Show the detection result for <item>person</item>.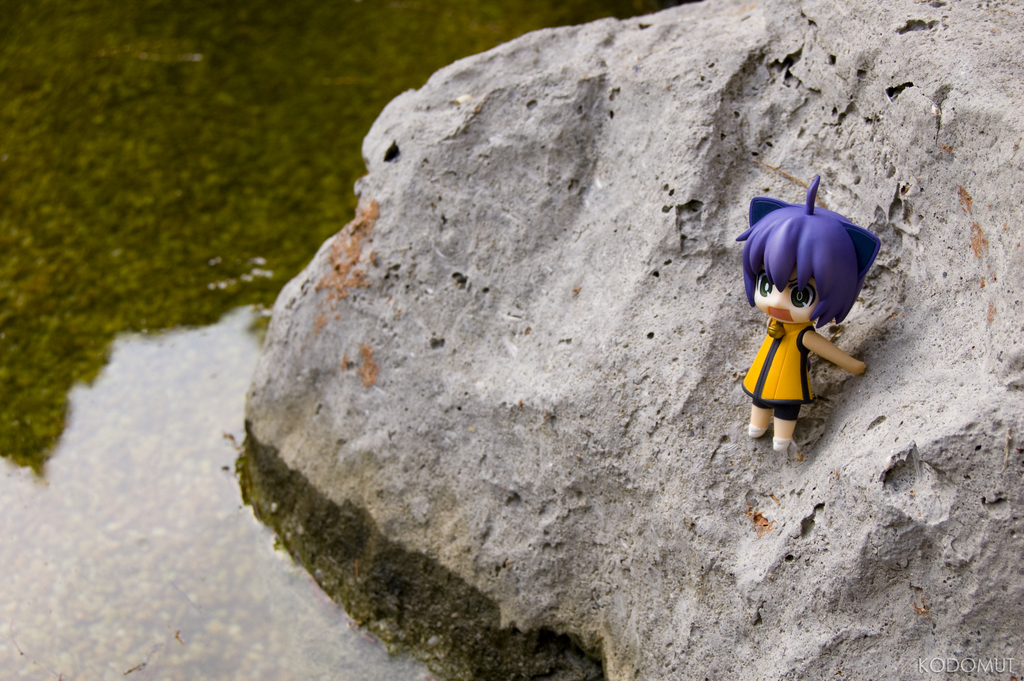
left=733, top=172, right=899, bottom=454.
